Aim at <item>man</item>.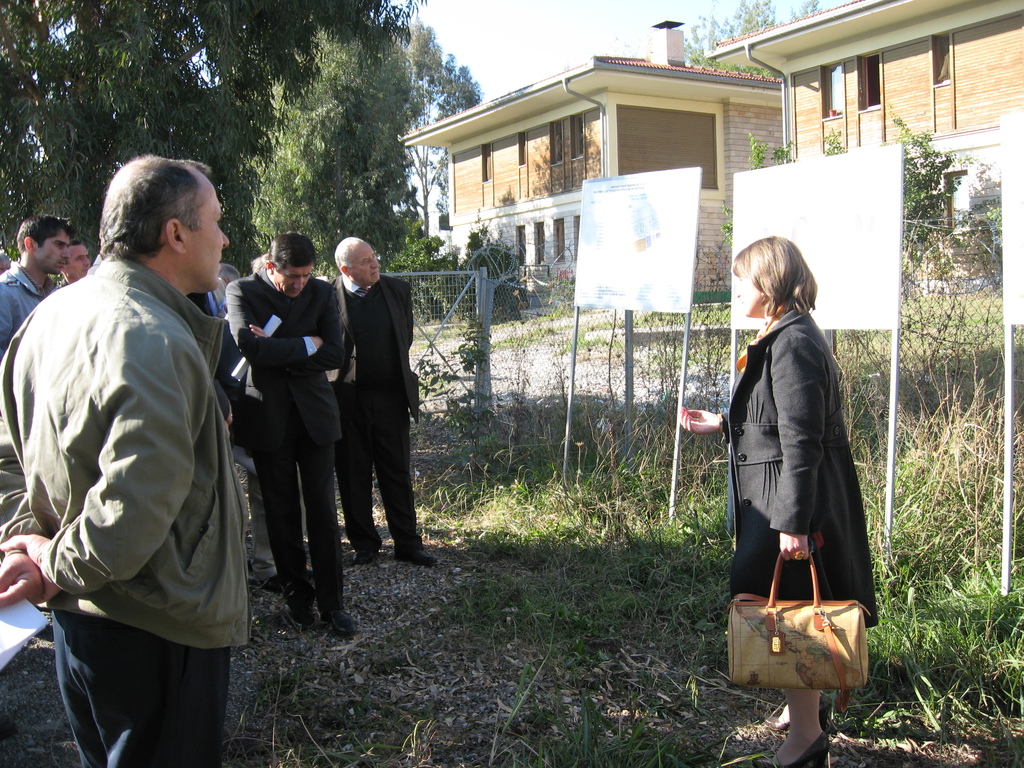
Aimed at (x1=54, y1=235, x2=93, y2=283).
